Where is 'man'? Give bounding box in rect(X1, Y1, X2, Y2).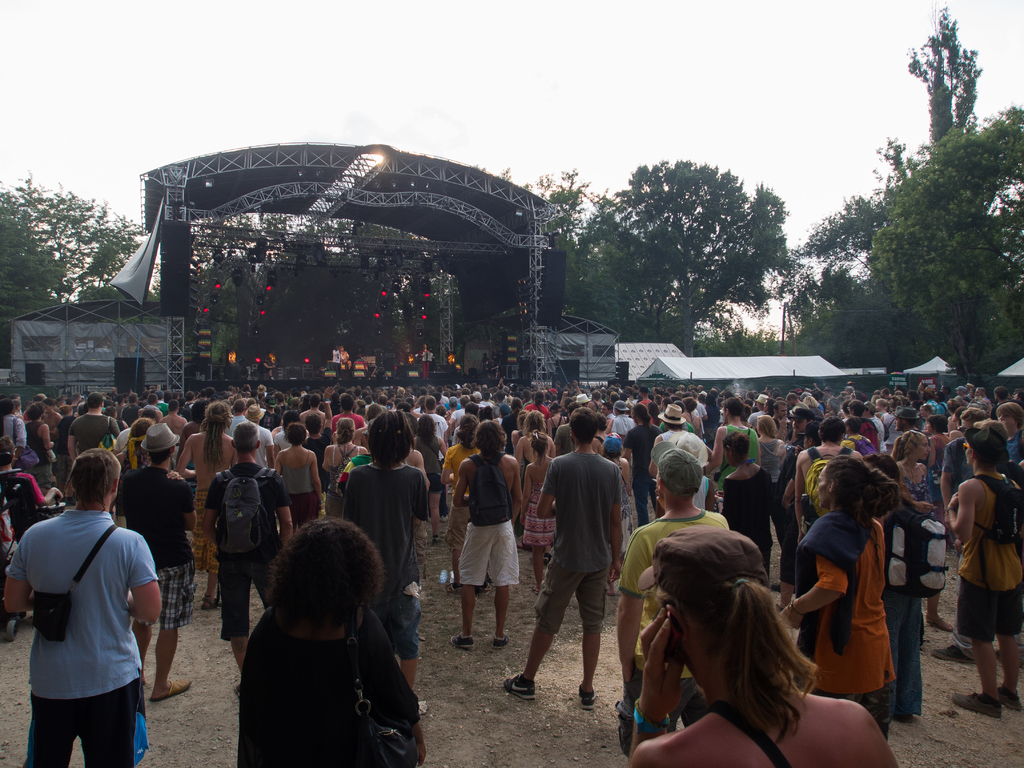
rect(202, 422, 295, 701).
